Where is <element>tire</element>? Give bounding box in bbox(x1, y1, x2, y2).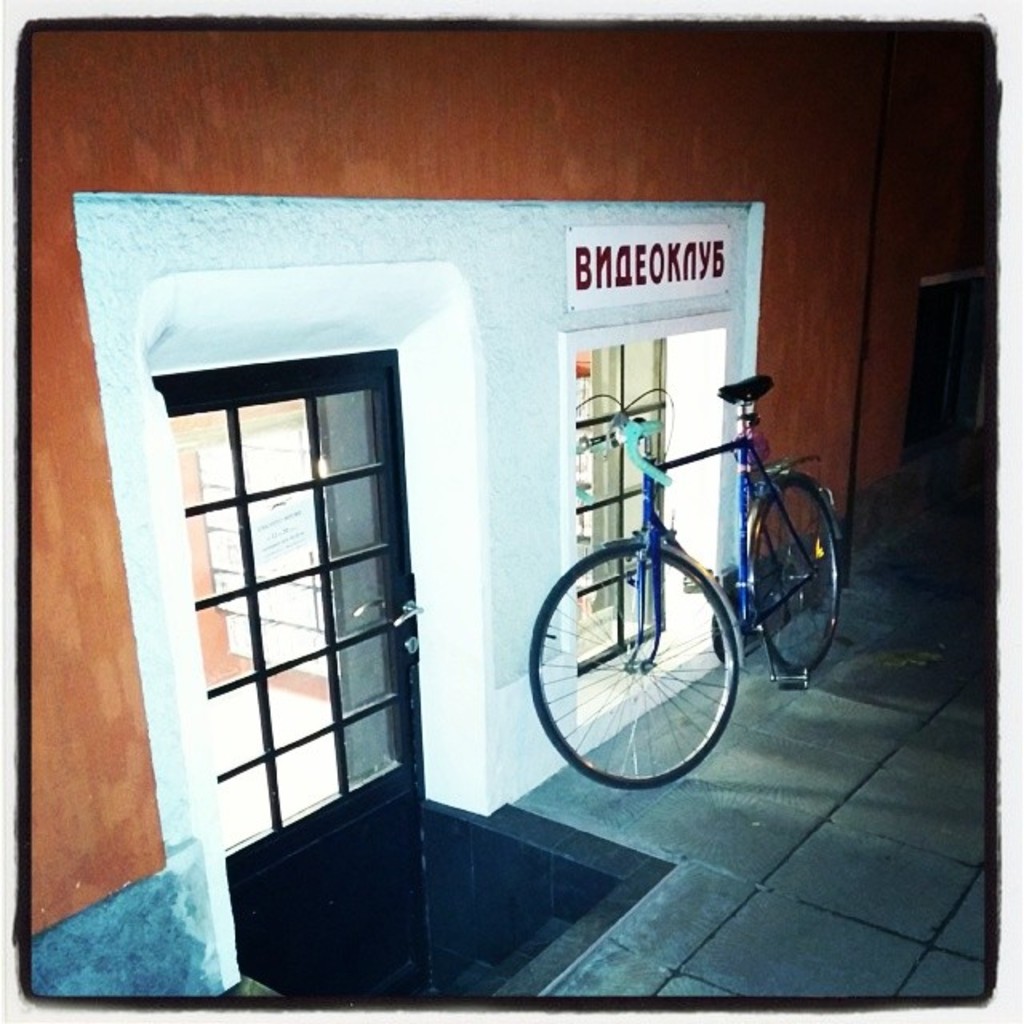
bbox(739, 462, 856, 672).
